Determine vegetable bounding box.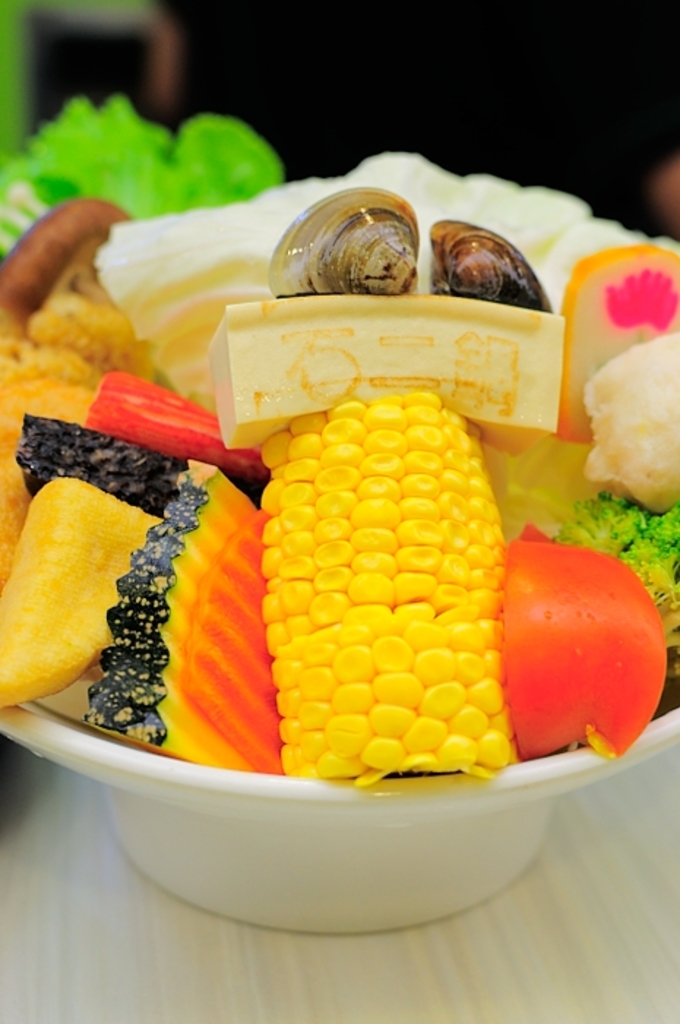
Determined: box(550, 494, 679, 671).
